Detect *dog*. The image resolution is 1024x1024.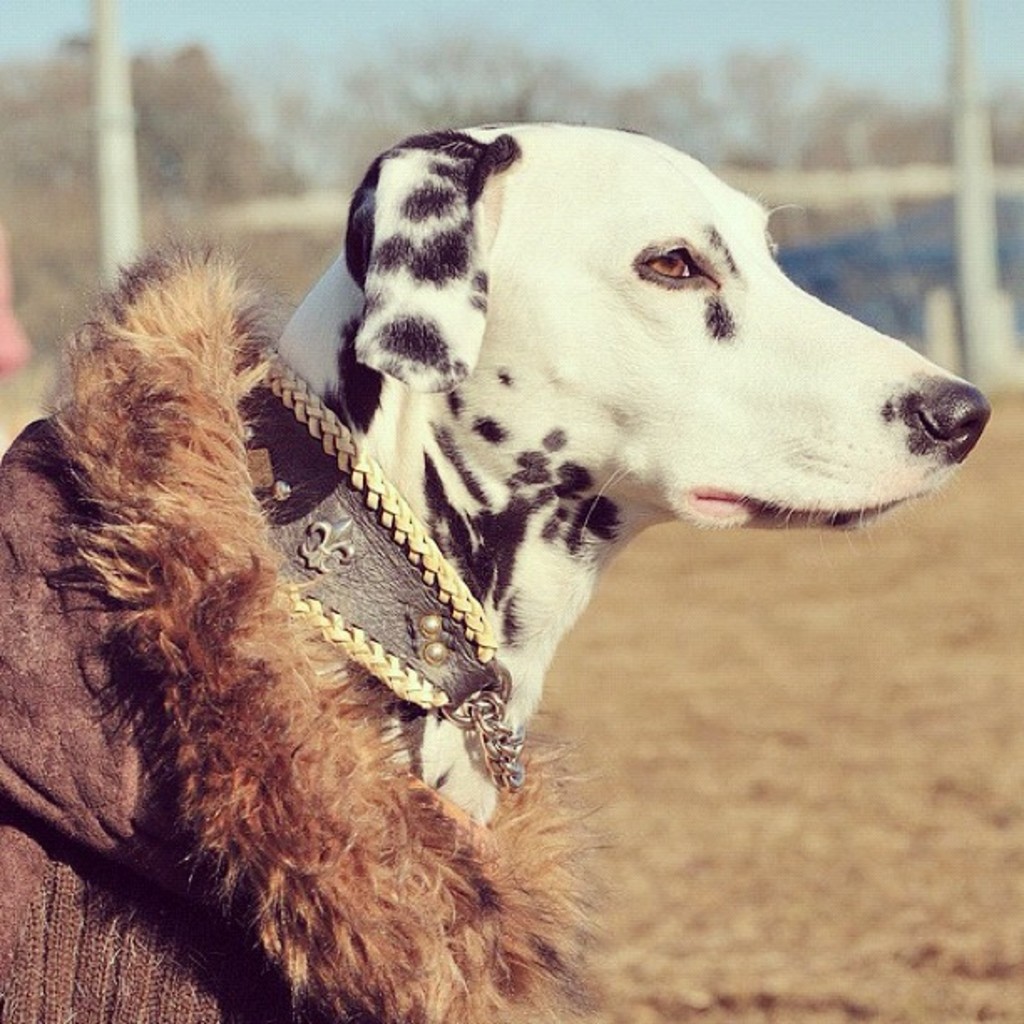
box=[0, 117, 992, 1022].
